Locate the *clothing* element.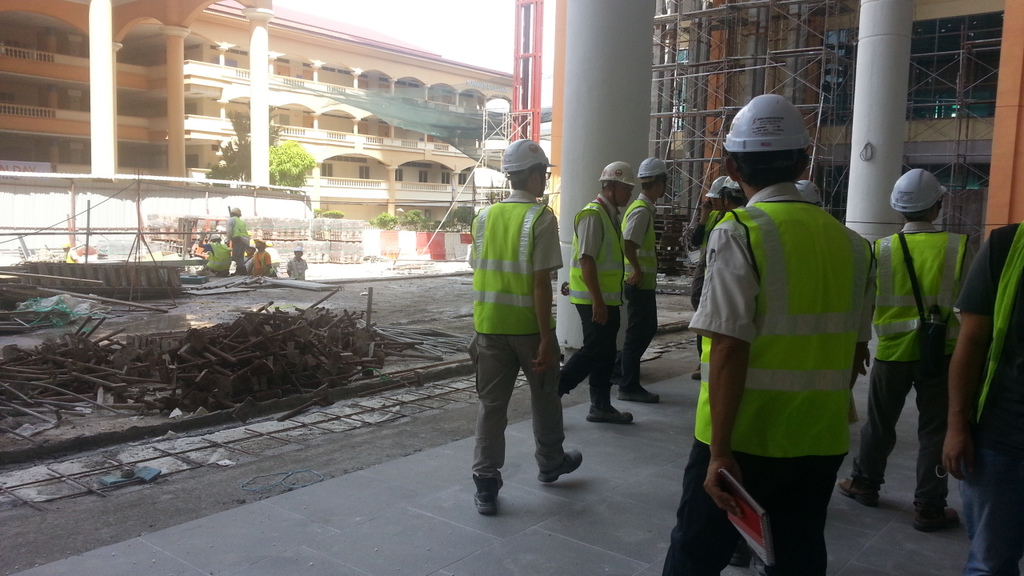
Element bbox: bbox=[851, 223, 970, 511].
